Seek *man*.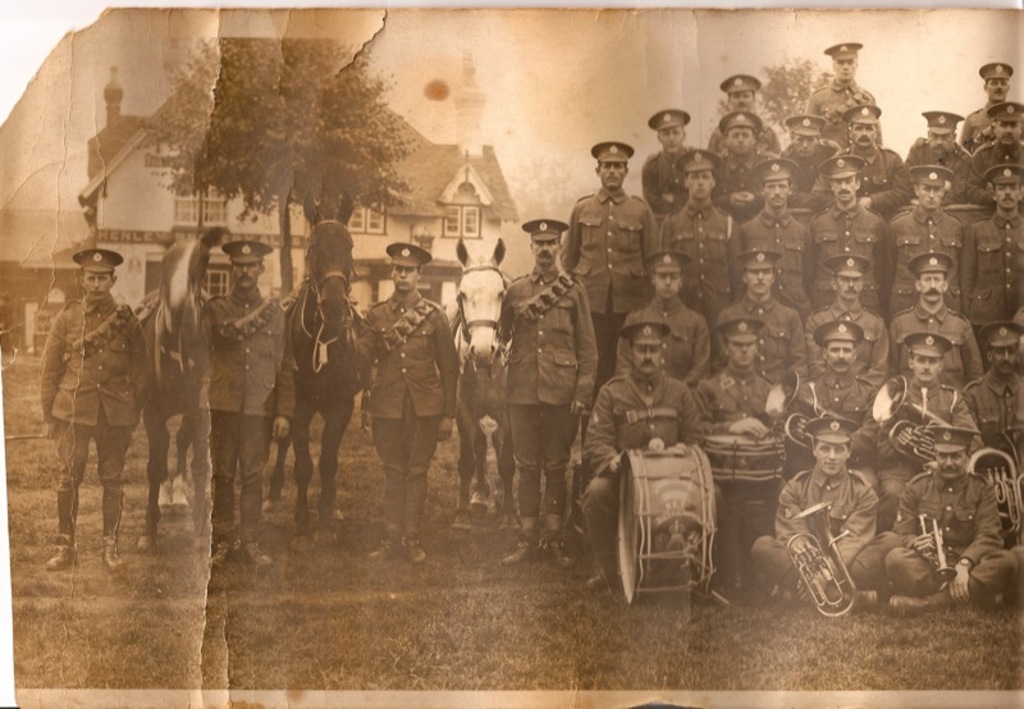
{"left": 196, "top": 238, "right": 300, "bottom": 575}.
